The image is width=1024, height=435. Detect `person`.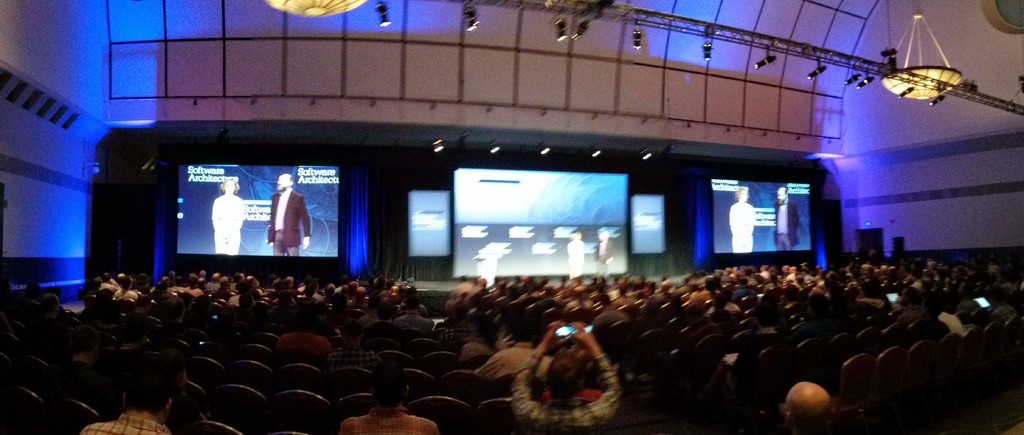
Detection: BBox(266, 173, 312, 257).
